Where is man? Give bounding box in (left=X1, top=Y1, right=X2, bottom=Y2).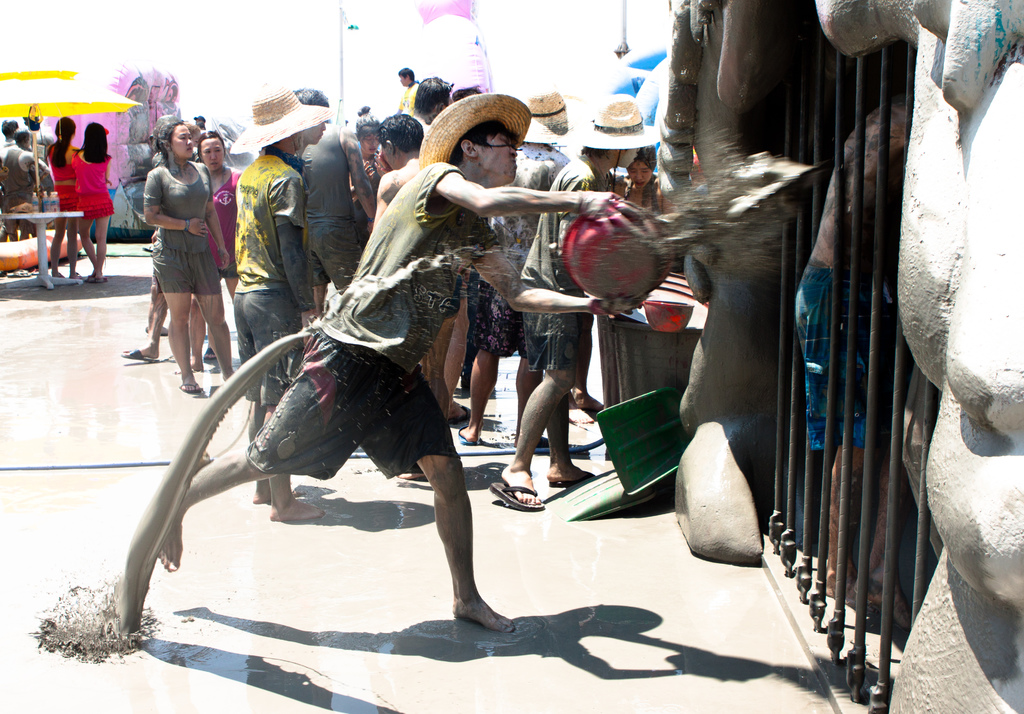
(left=483, top=95, right=668, bottom=515).
